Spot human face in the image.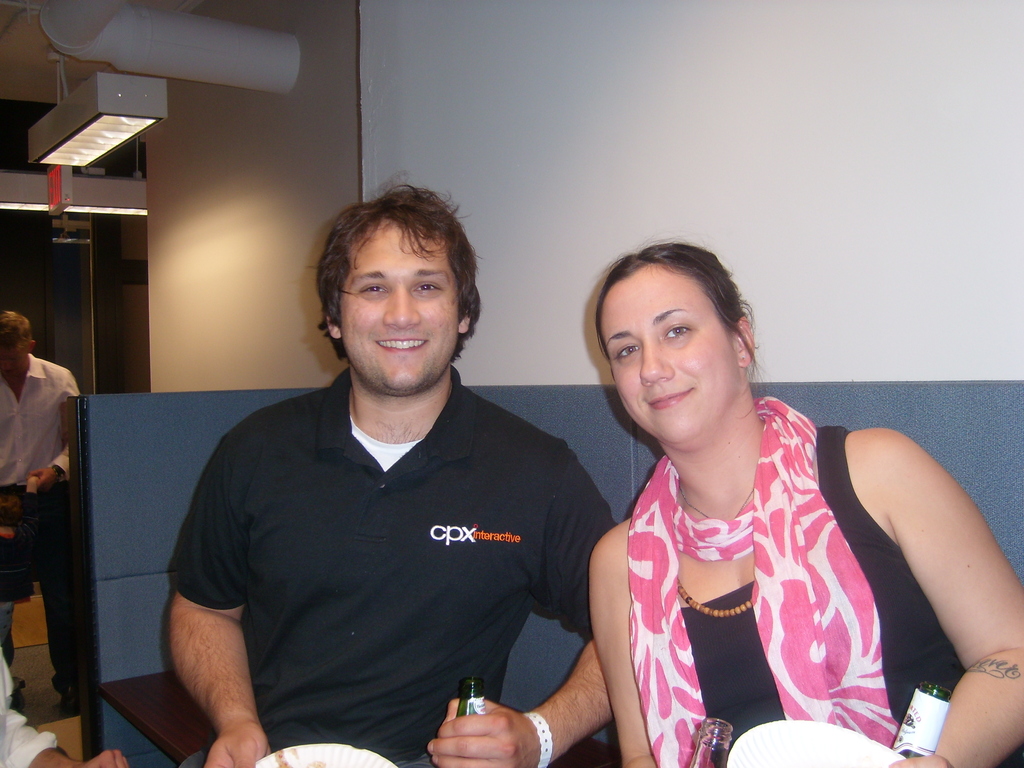
human face found at bbox=[337, 229, 458, 394].
